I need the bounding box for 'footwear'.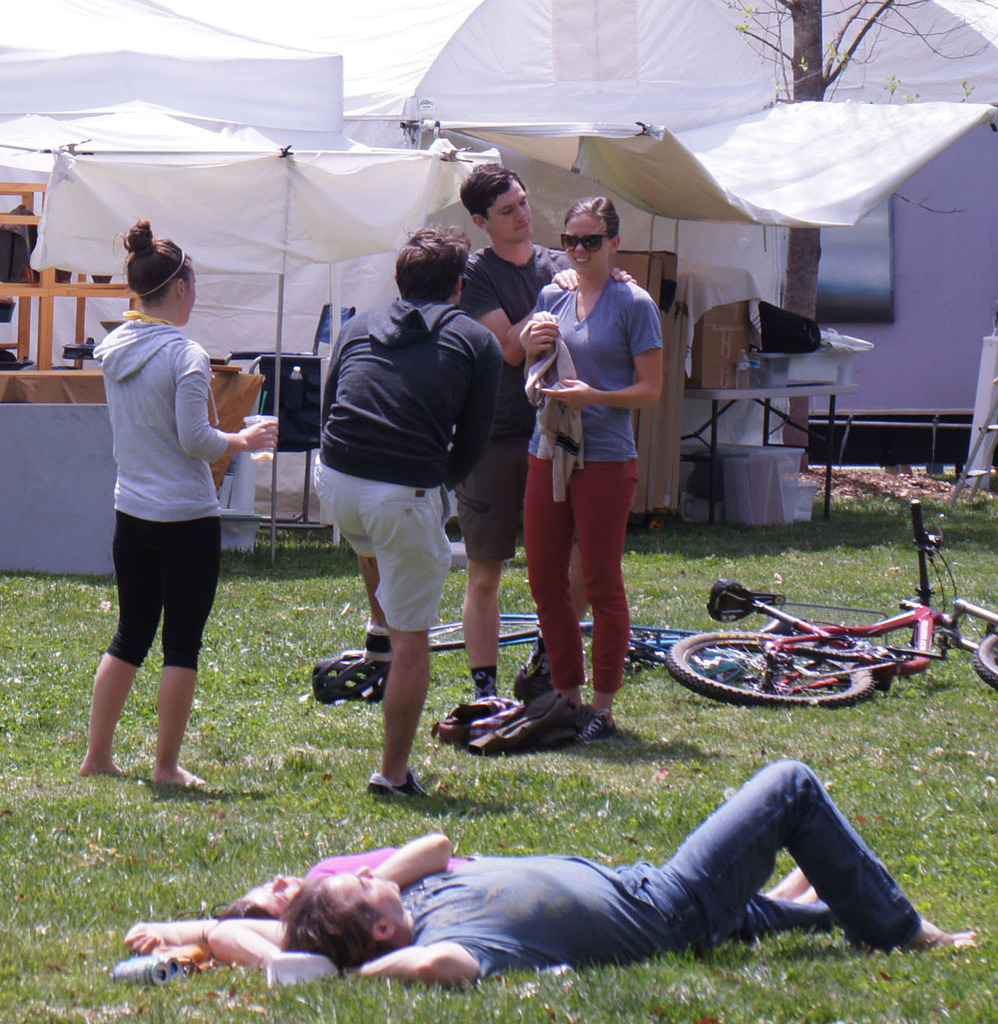
Here it is: bbox=[151, 764, 204, 791].
